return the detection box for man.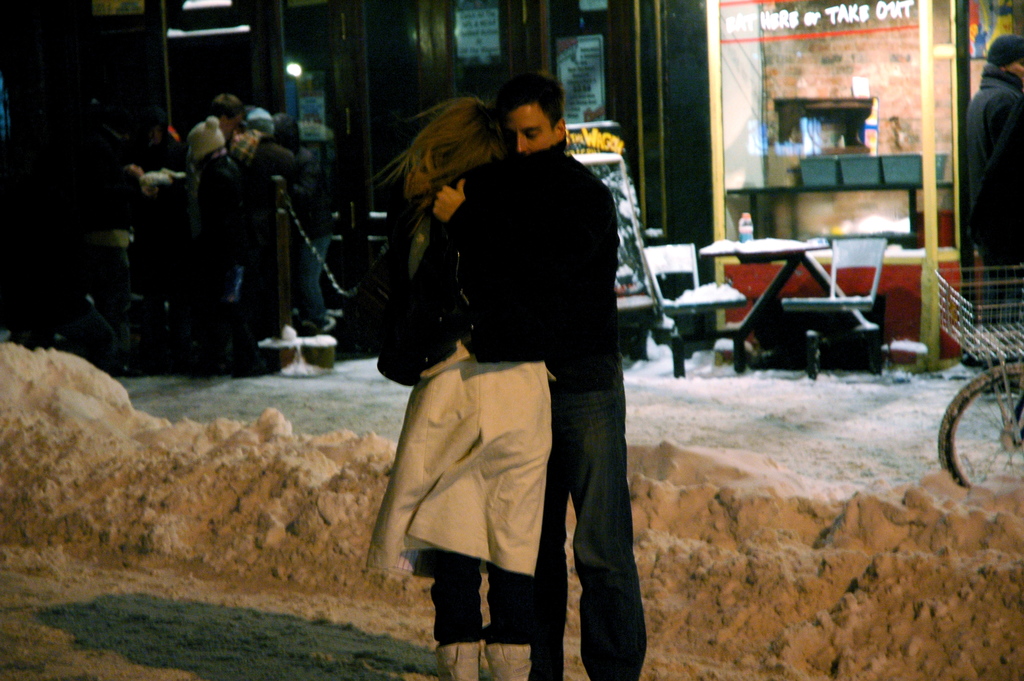
left=284, top=104, right=336, bottom=324.
